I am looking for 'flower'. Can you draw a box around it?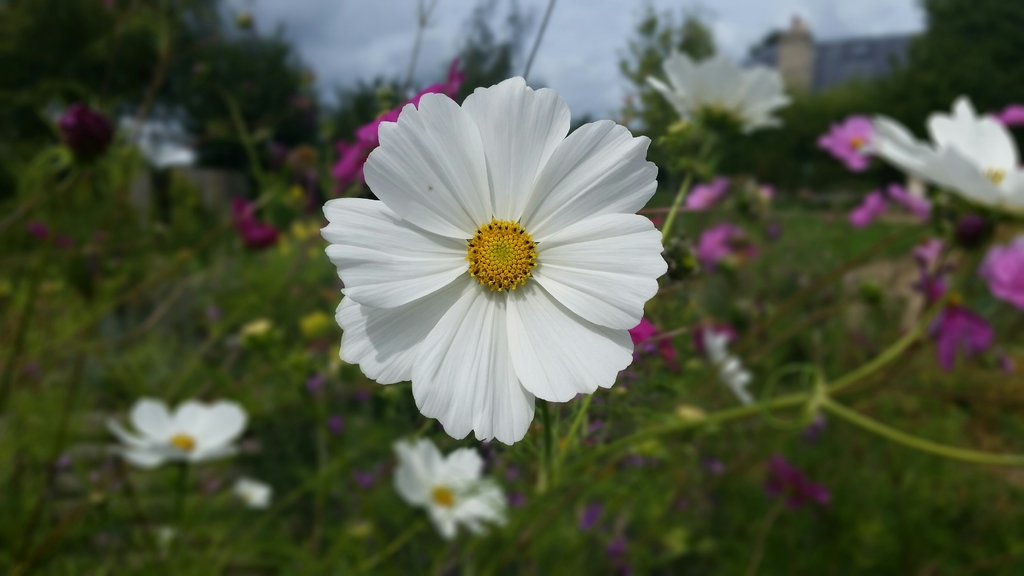
Sure, the bounding box is <bbox>388, 433, 506, 539</bbox>.
